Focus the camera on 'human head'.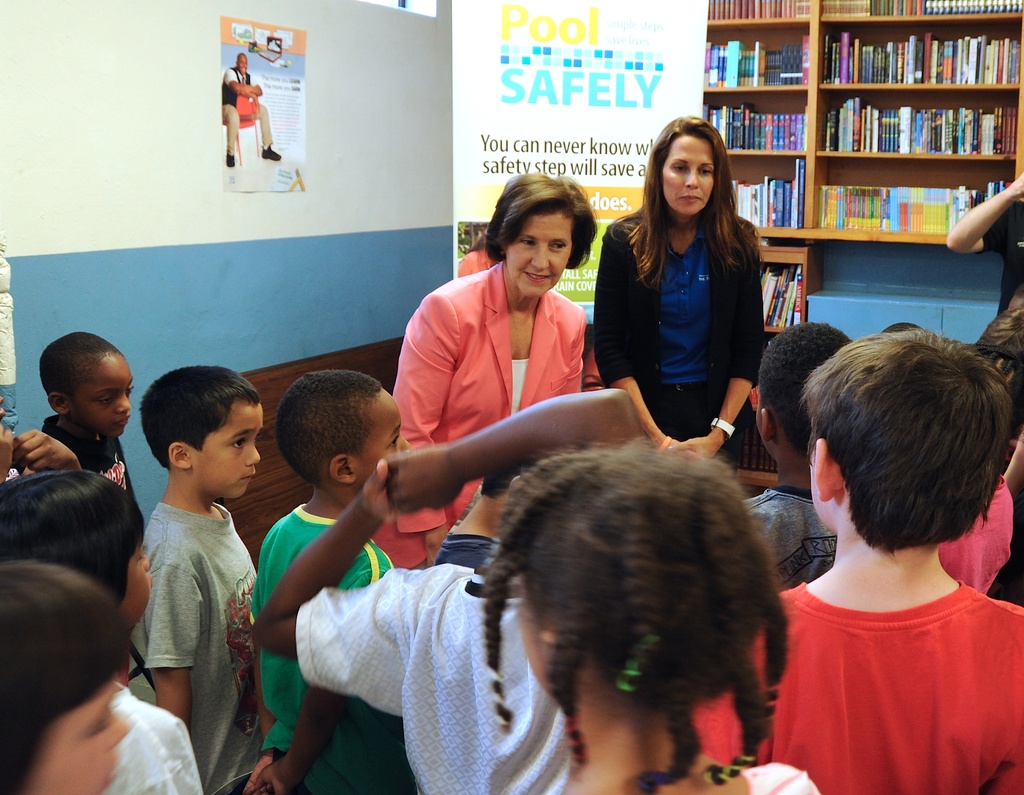
Focus region: (0,468,151,638).
